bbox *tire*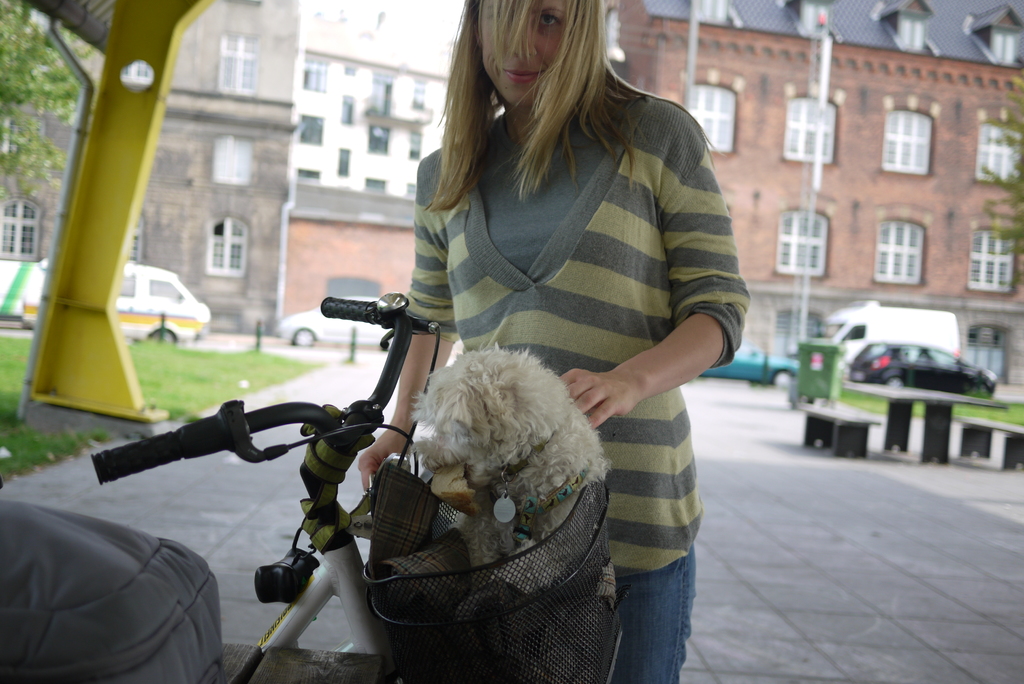
x1=147, y1=330, x2=176, y2=346
